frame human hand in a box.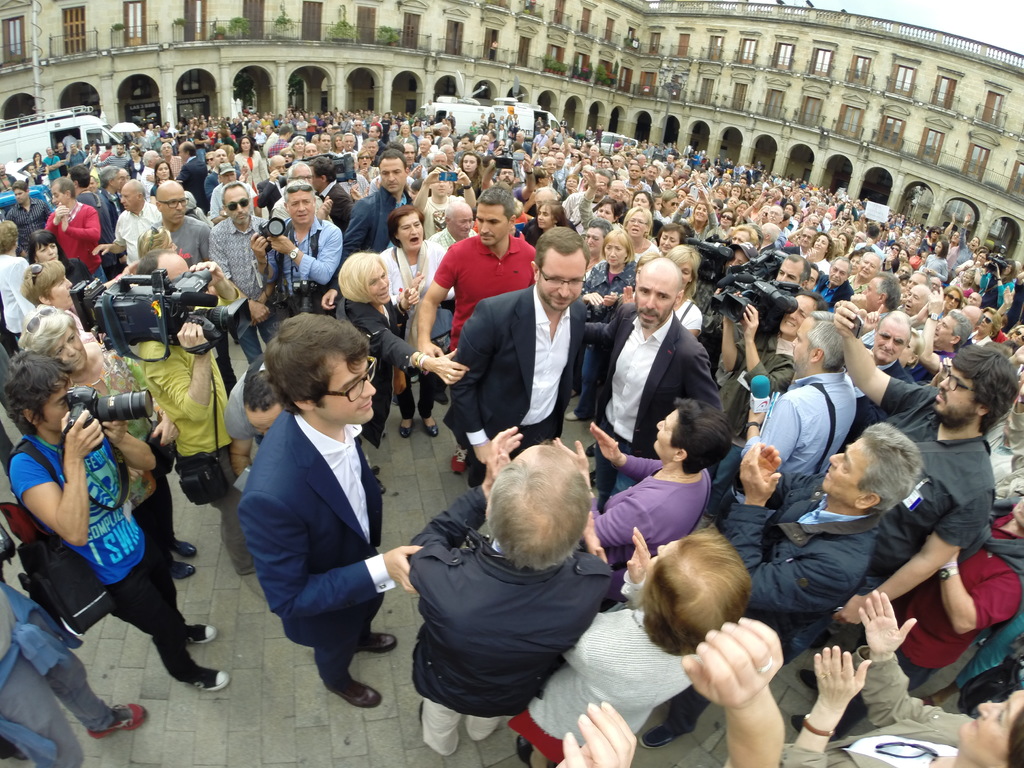
{"x1": 814, "y1": 644, "x2": 885, "y2": 742}.
